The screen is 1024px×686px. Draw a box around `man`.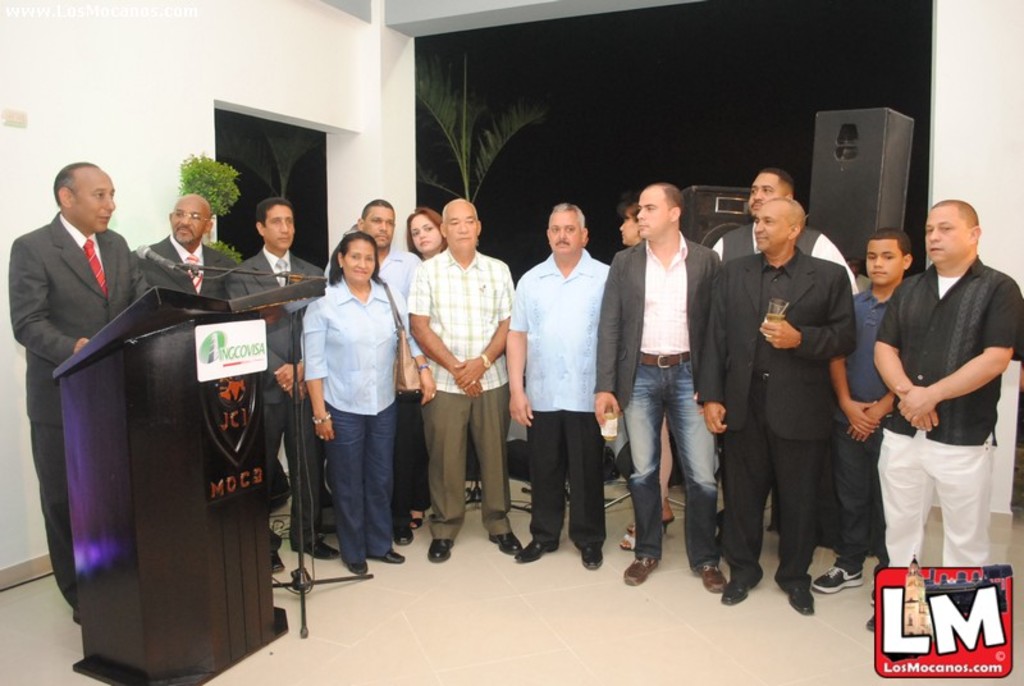
(9,160,136,627).
